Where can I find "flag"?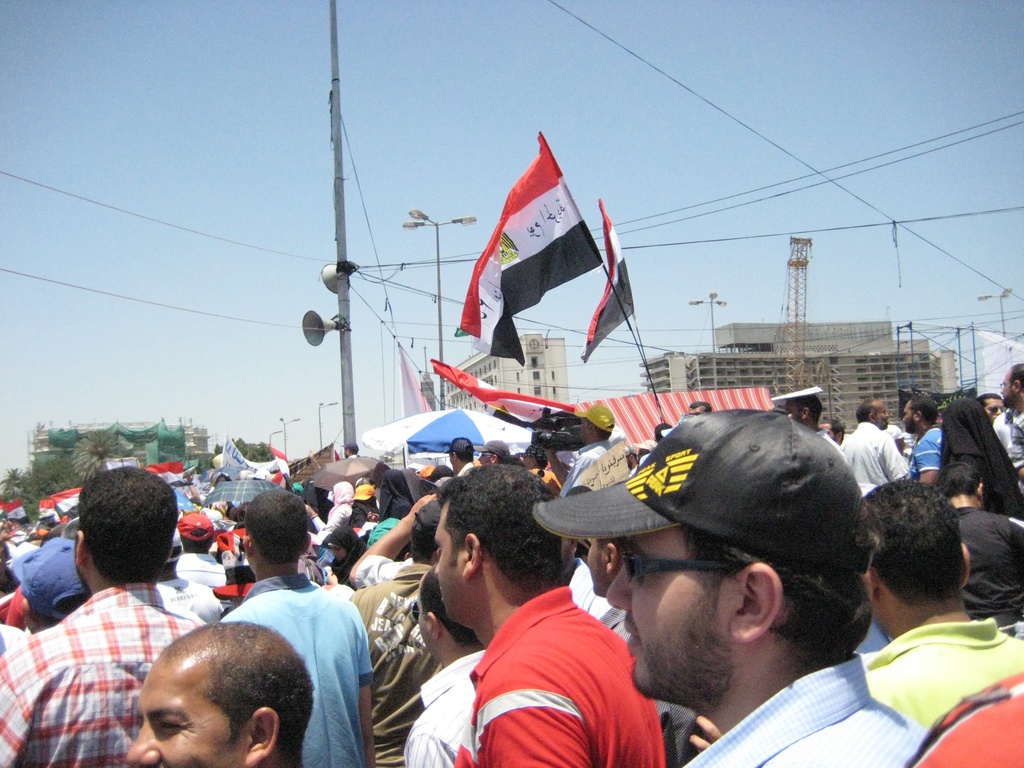
You can find it at box(151, 460, 184, 495).
